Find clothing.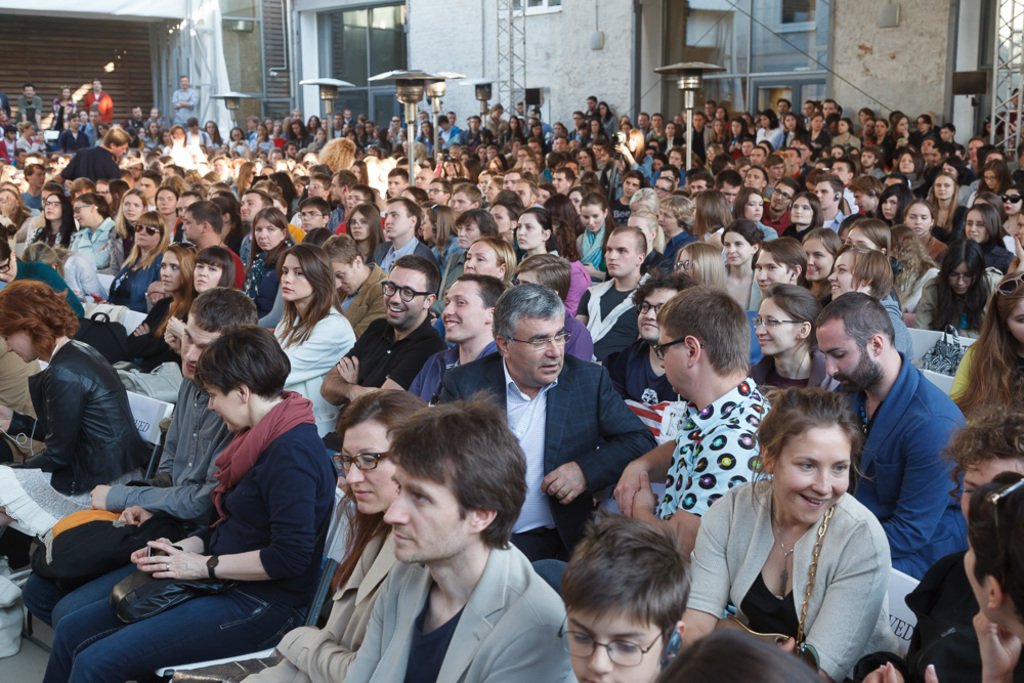
{"x1": 250, "y1": 231, "x2": 293, "y2": 300}.
